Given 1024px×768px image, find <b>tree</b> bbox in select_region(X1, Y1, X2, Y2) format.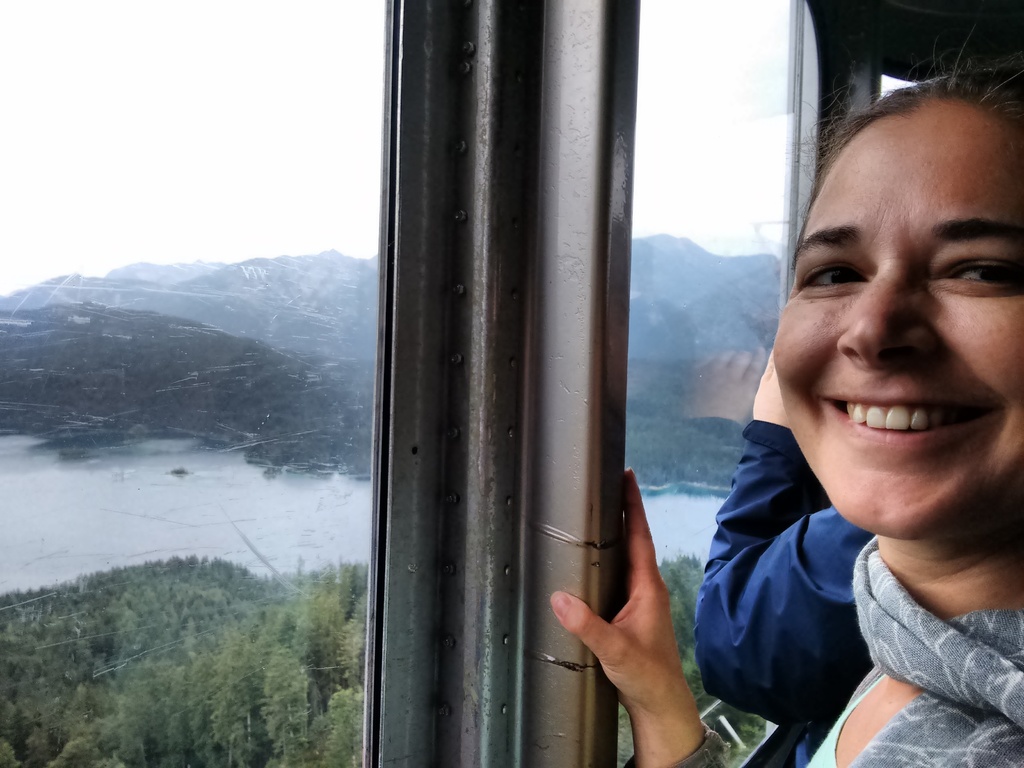
select_region(253, 639, 312, 767).
